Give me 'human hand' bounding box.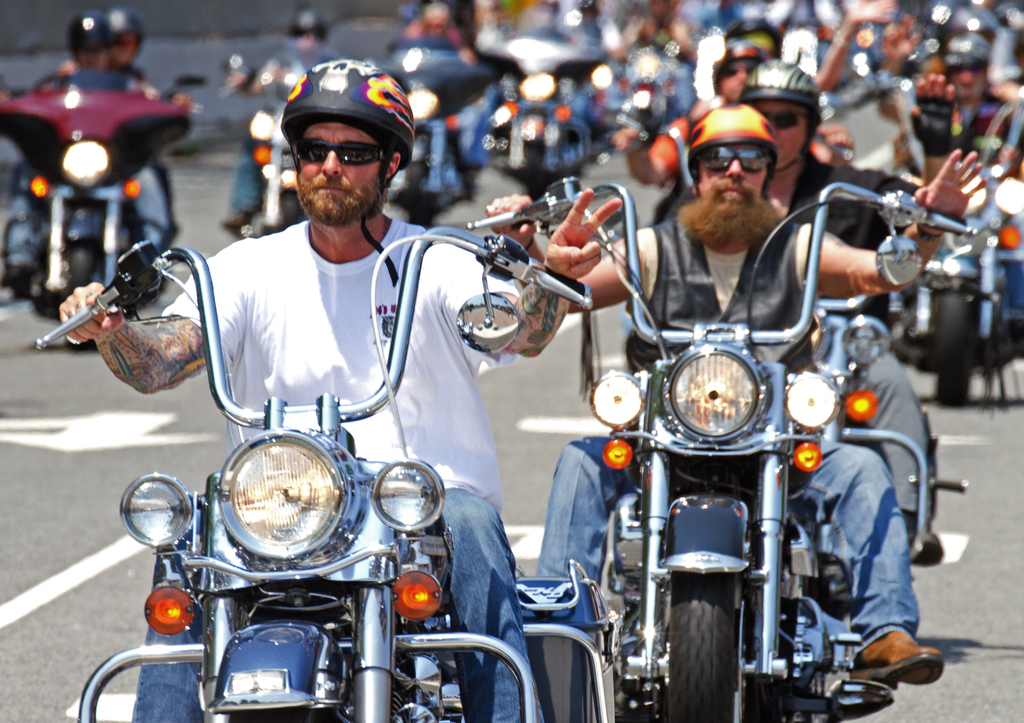
l=545, t=186, r=625, b=279.
